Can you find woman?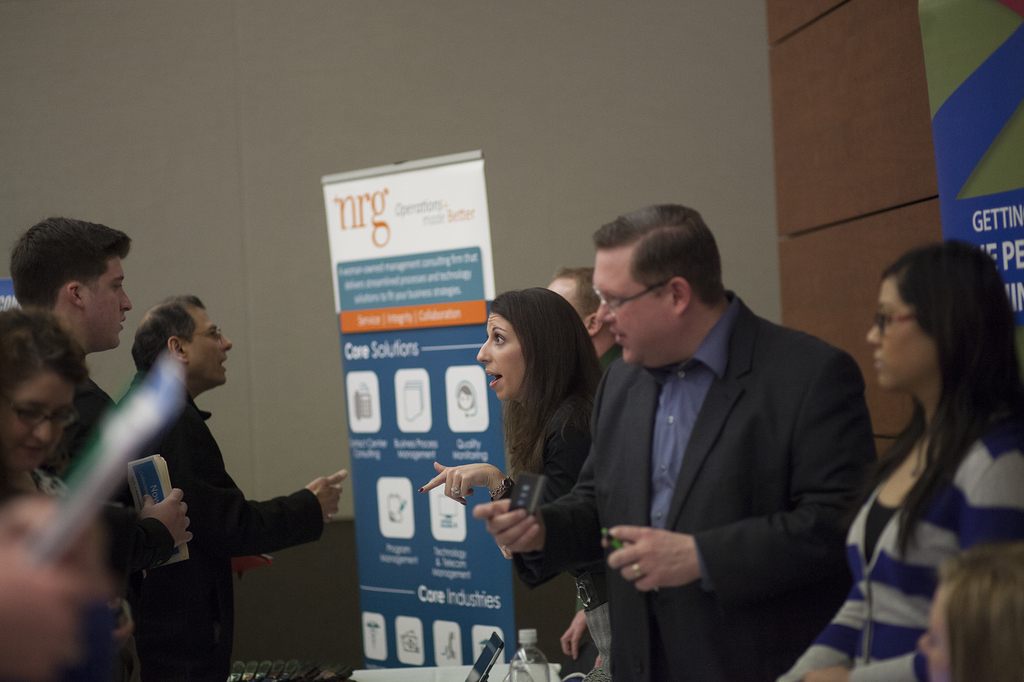
Yes, bounding box: bbox(915, 546, 1023, 681).
